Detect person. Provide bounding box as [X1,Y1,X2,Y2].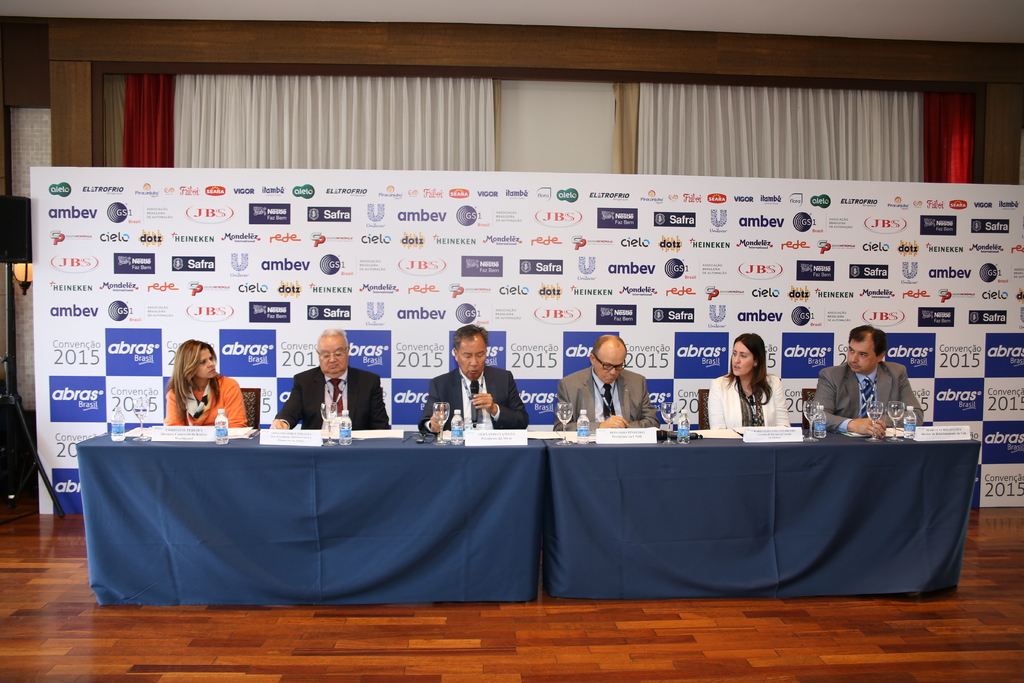
[800,329,920,435].
